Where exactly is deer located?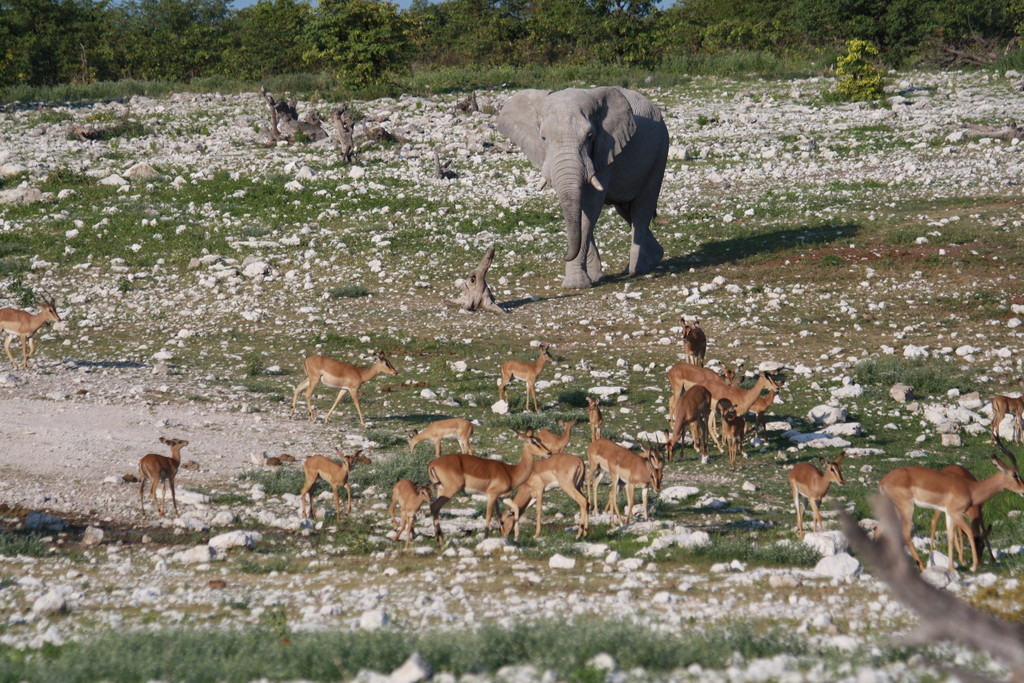
Its bounding box is region(431, 425, 550, 533).
